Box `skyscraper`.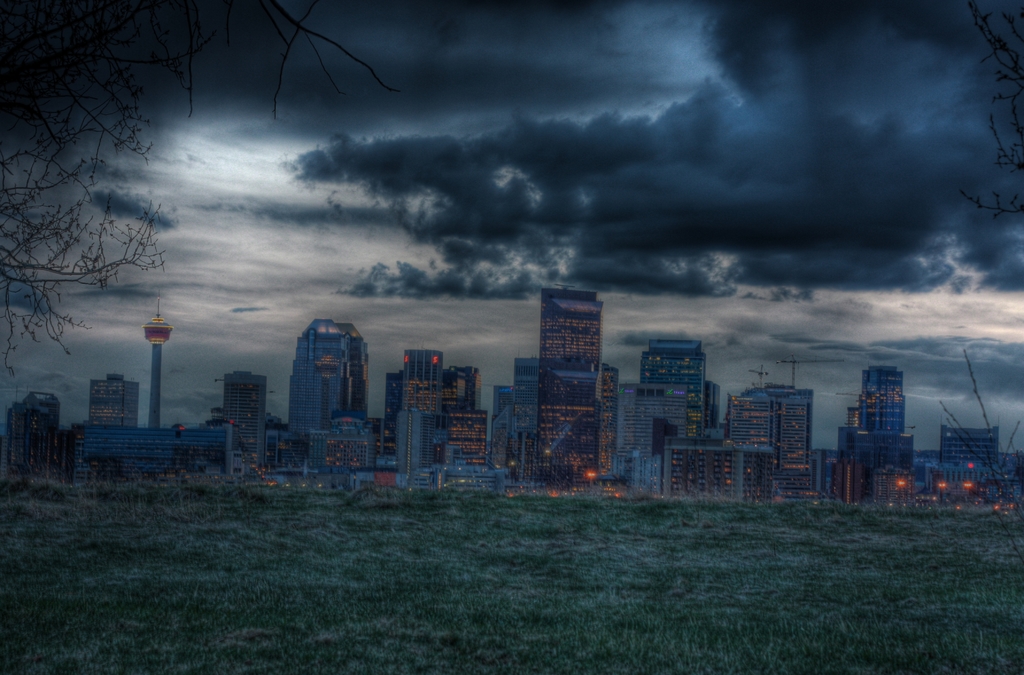
locate(618, 383, 686, 474).
